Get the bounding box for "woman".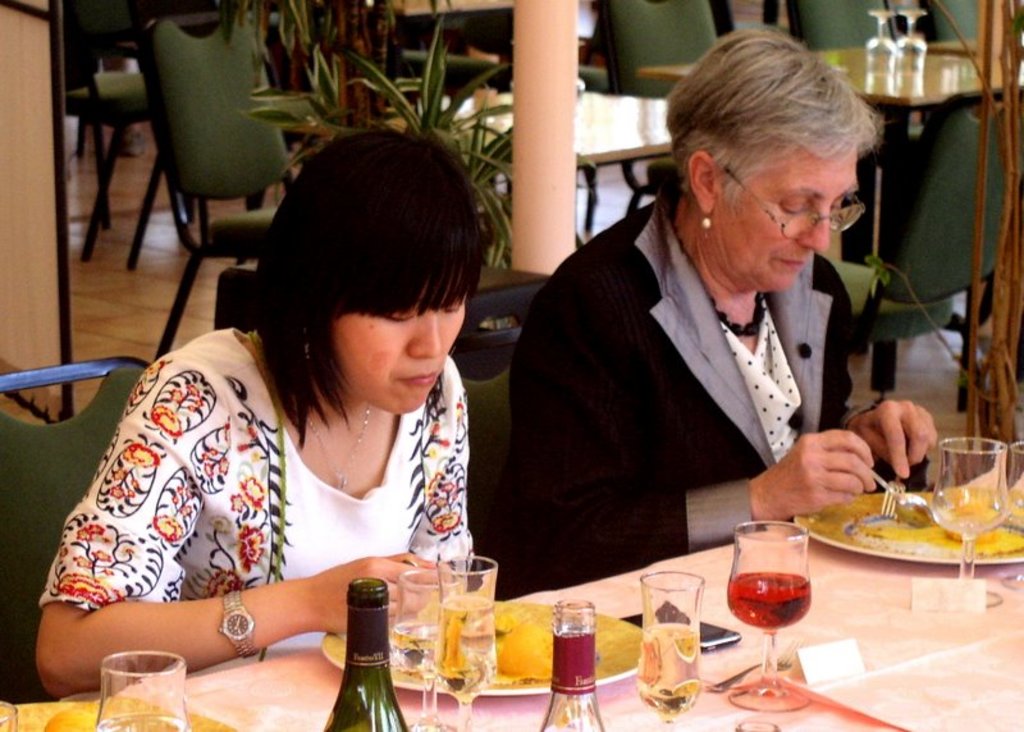
left=498, top=27, right=937, bottom=594.
